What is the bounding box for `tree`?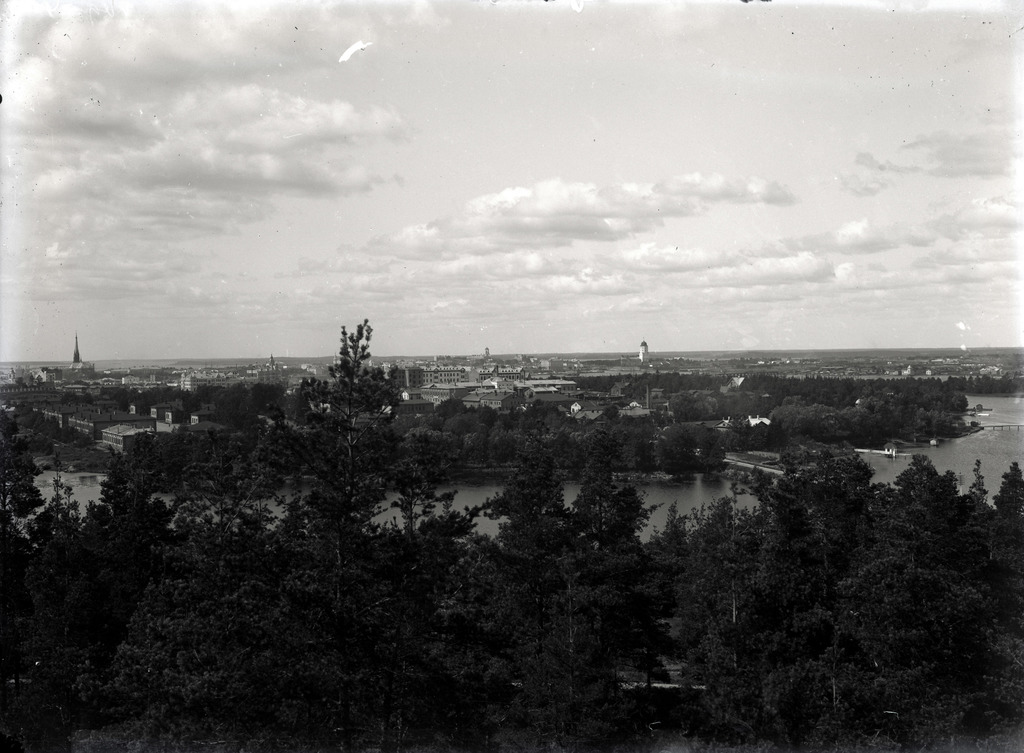
<bbox>313, 300, 390, 434</bbox>.
